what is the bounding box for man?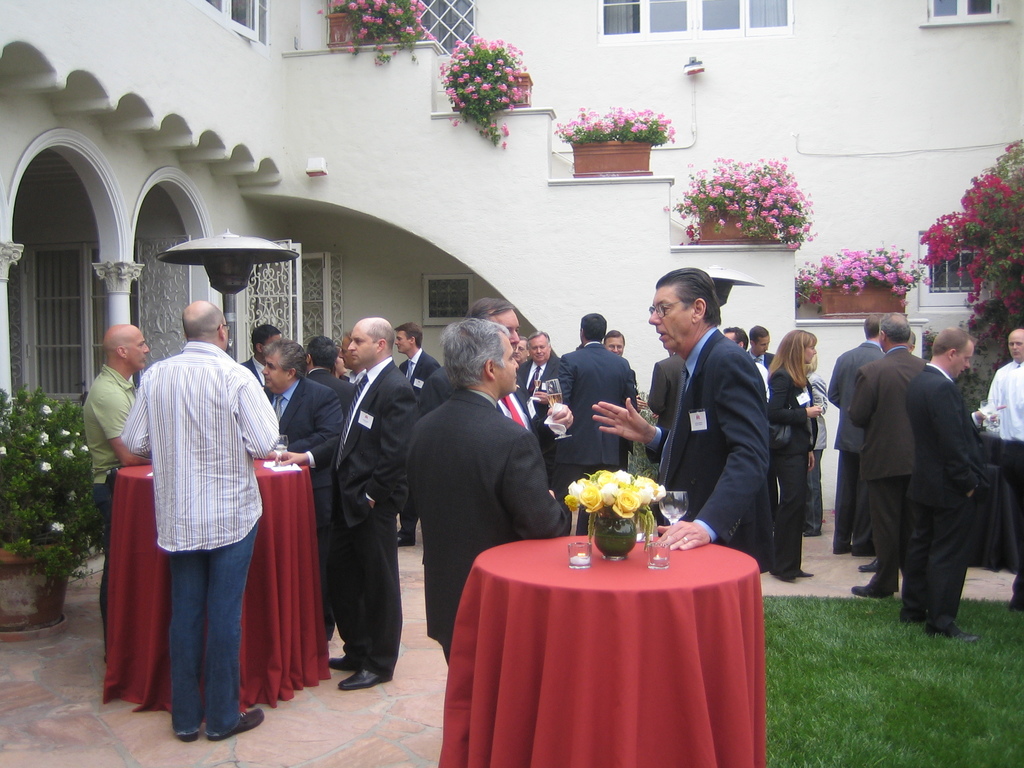
{"x1": 109, "y1": 304, "x2": 276, "y2": 751}.
